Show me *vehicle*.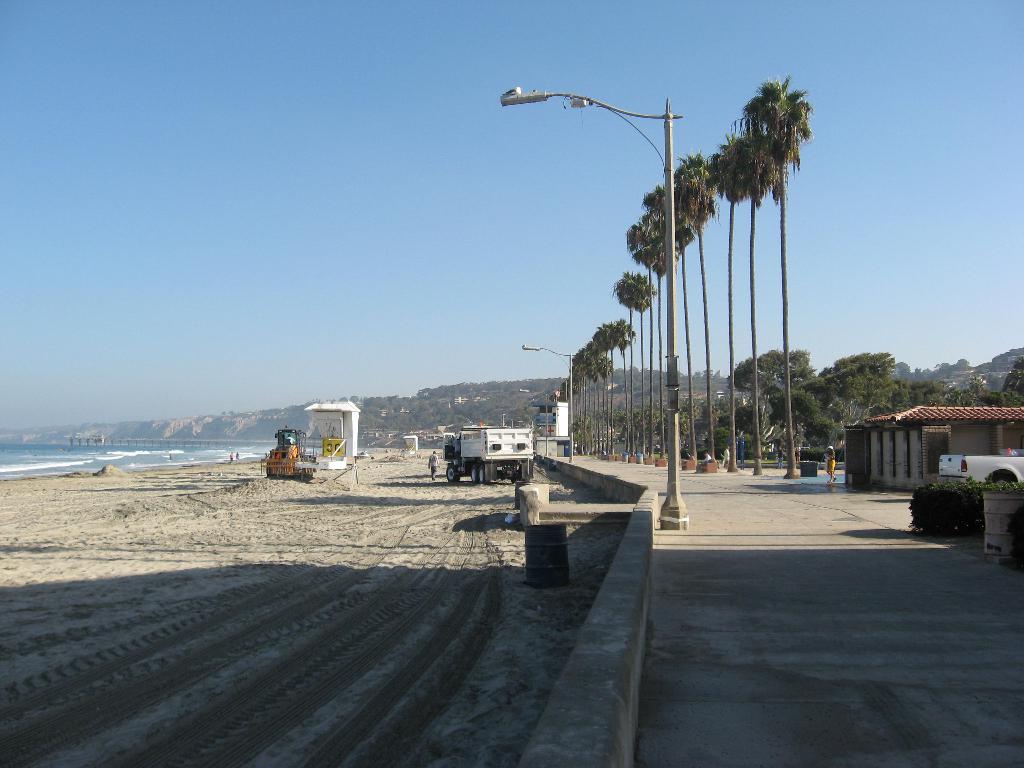
*vehicle* is here: crop(428, 421, 556, 481).
